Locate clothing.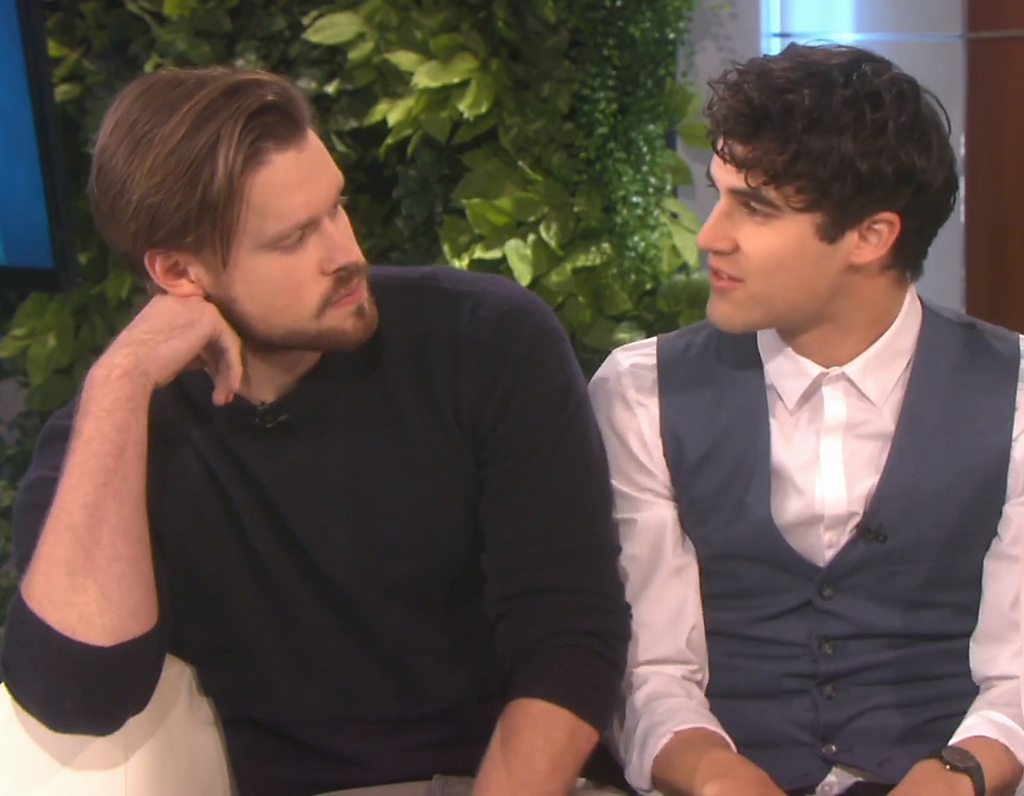
Bounding box: BBox(0, 259, 633, 795).
